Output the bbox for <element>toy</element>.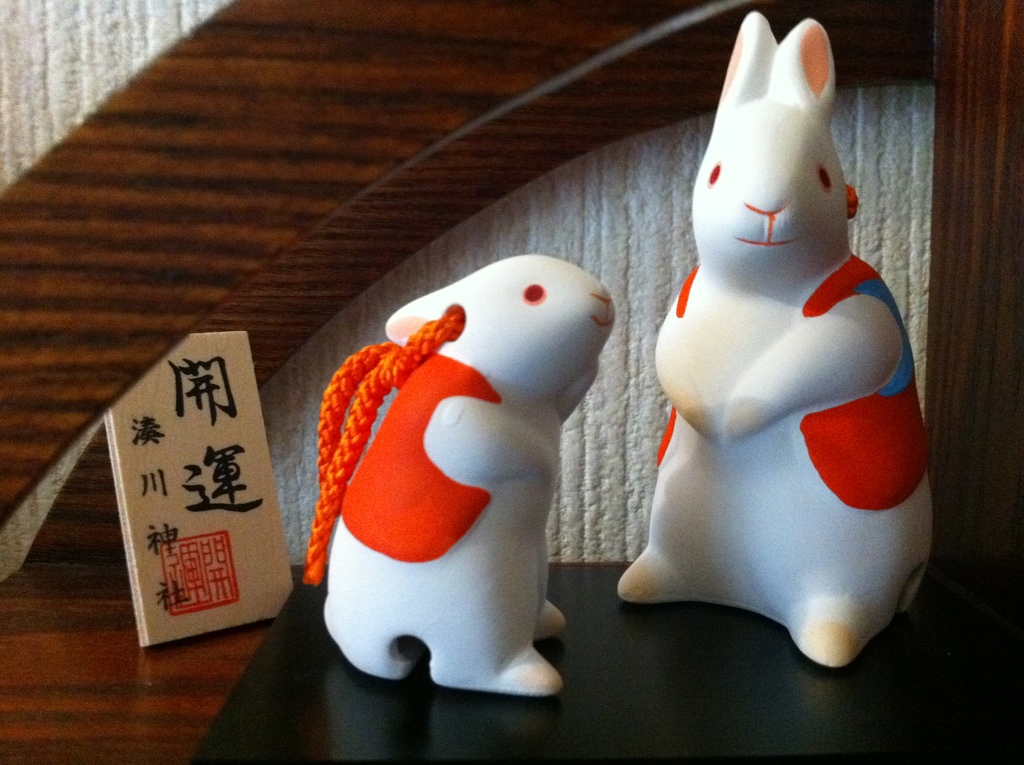
[616, 10, 939, 670].
